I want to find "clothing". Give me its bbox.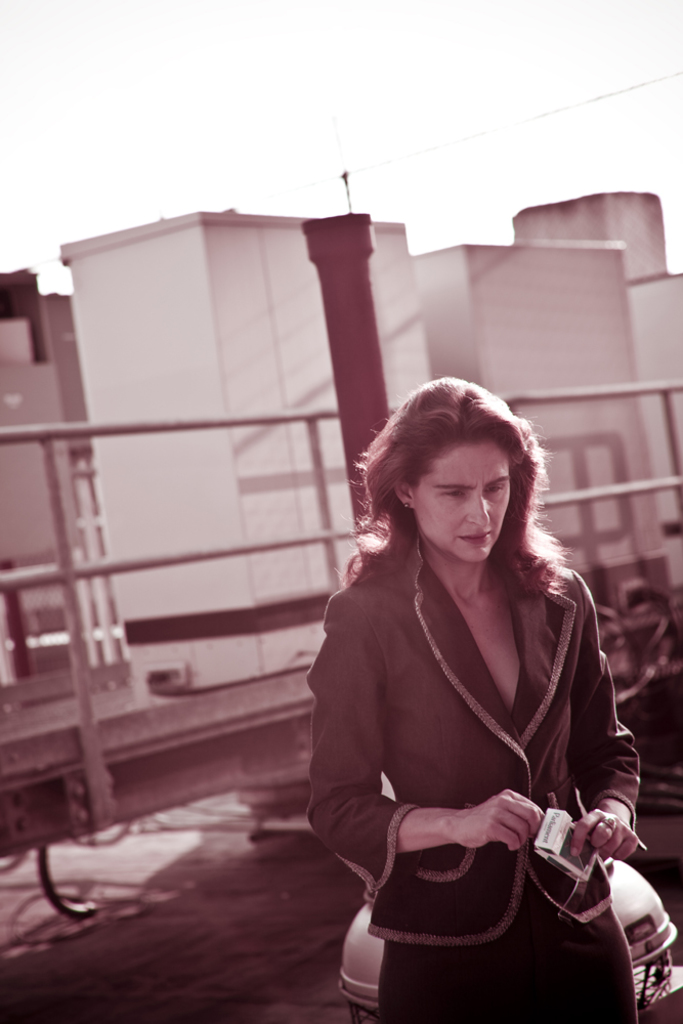
Rect(312, 521, 641, 987).
